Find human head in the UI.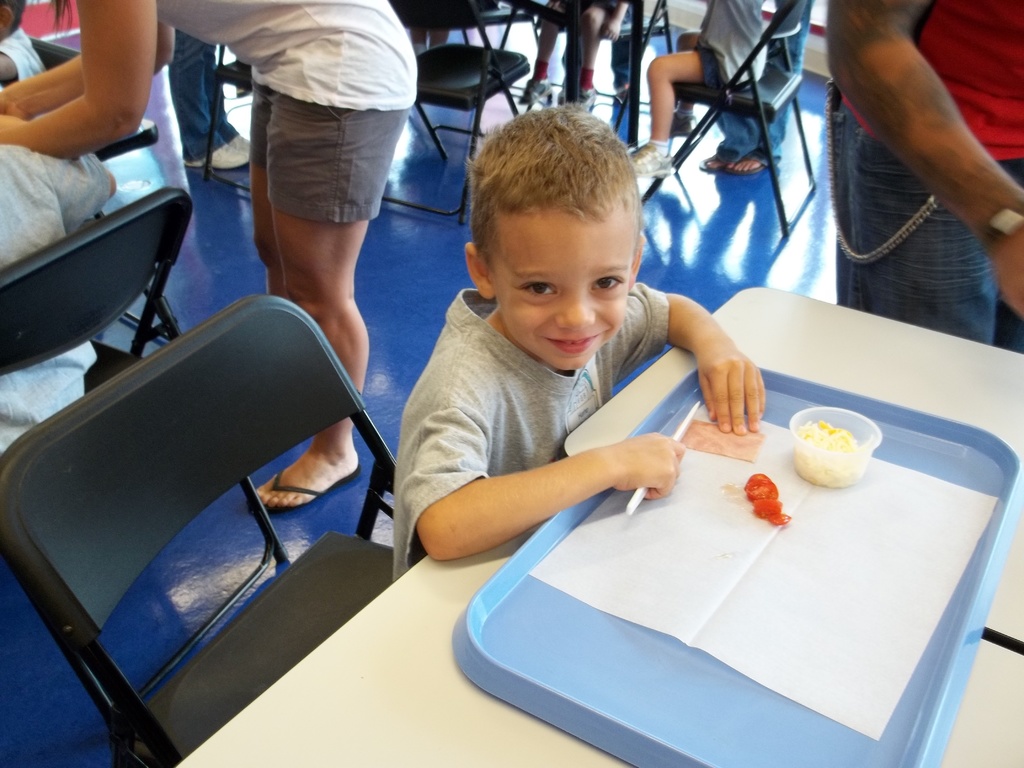
UI element at BBox(465, 102, 644, 373).
